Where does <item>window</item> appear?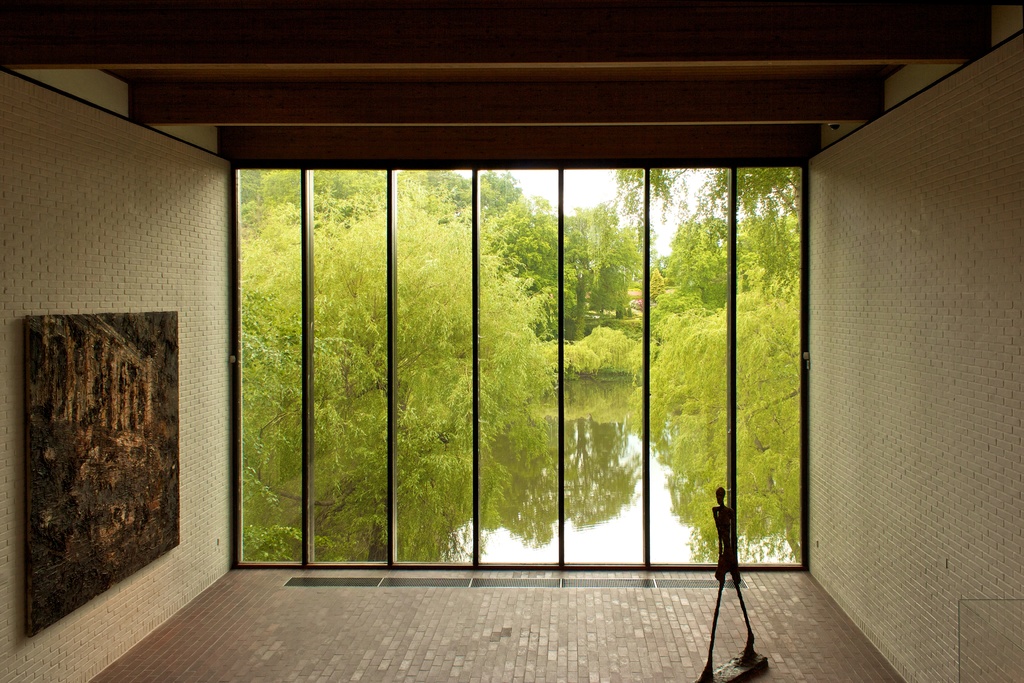
Appears at <bbox>293, 118, 822, 559</bbox>.
